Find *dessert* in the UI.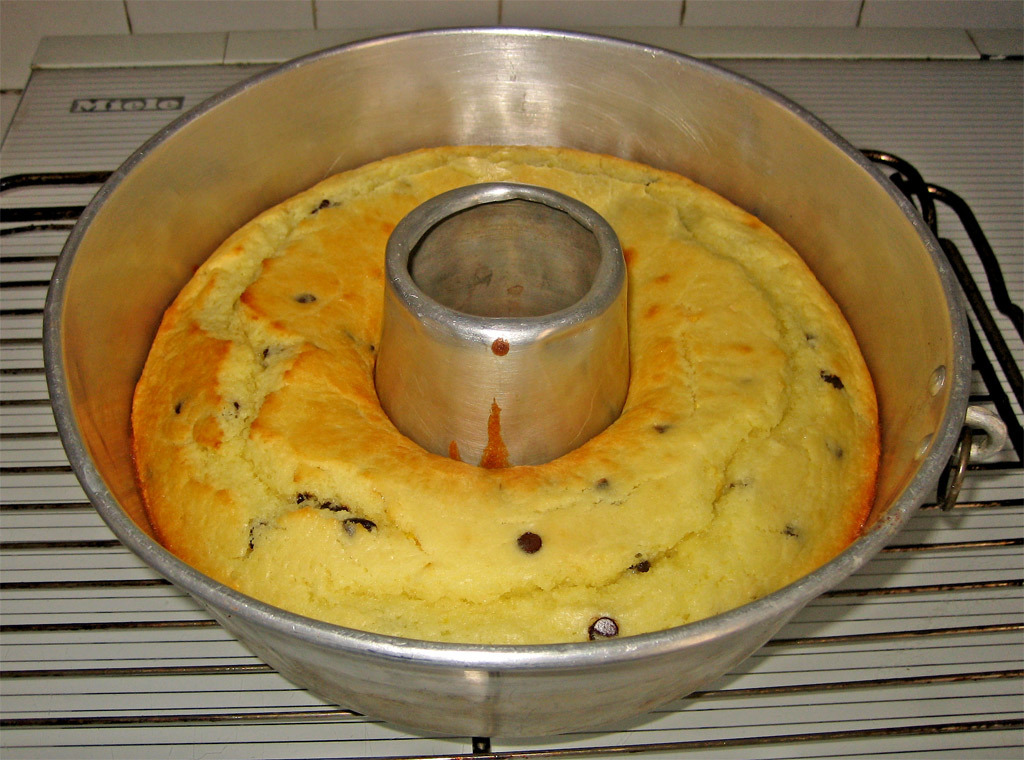
UI element at box(208, 227, 888, 675).
